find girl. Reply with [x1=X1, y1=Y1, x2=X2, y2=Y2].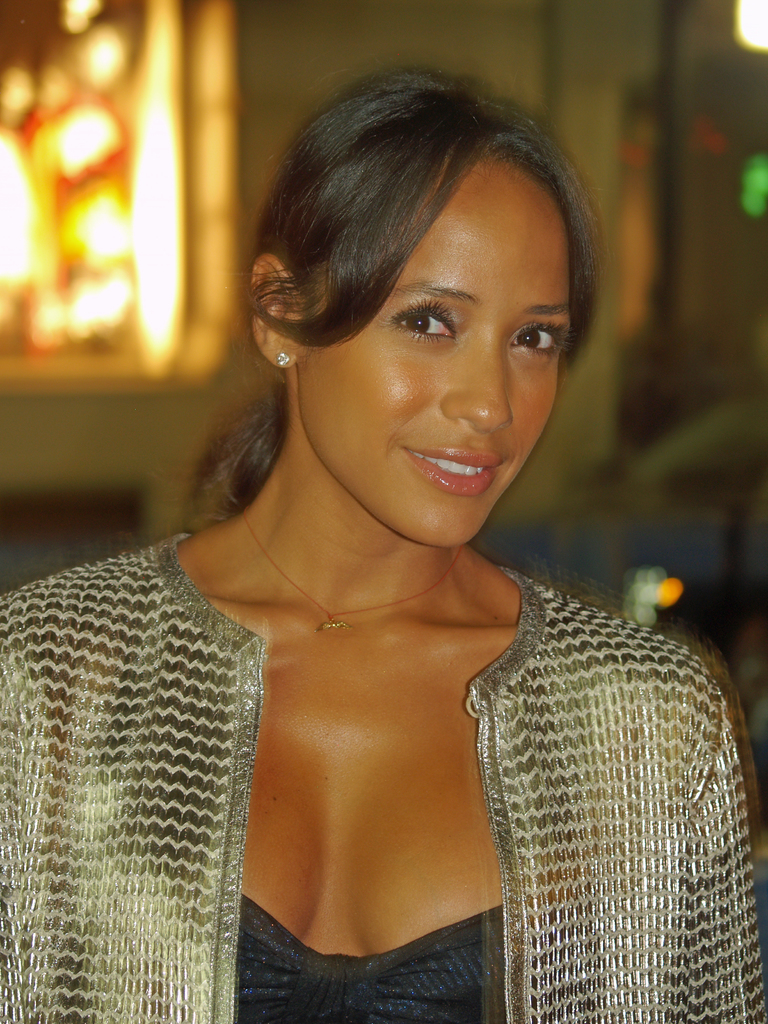
[x1=0, y1=63, x2=765, y2=1023].
